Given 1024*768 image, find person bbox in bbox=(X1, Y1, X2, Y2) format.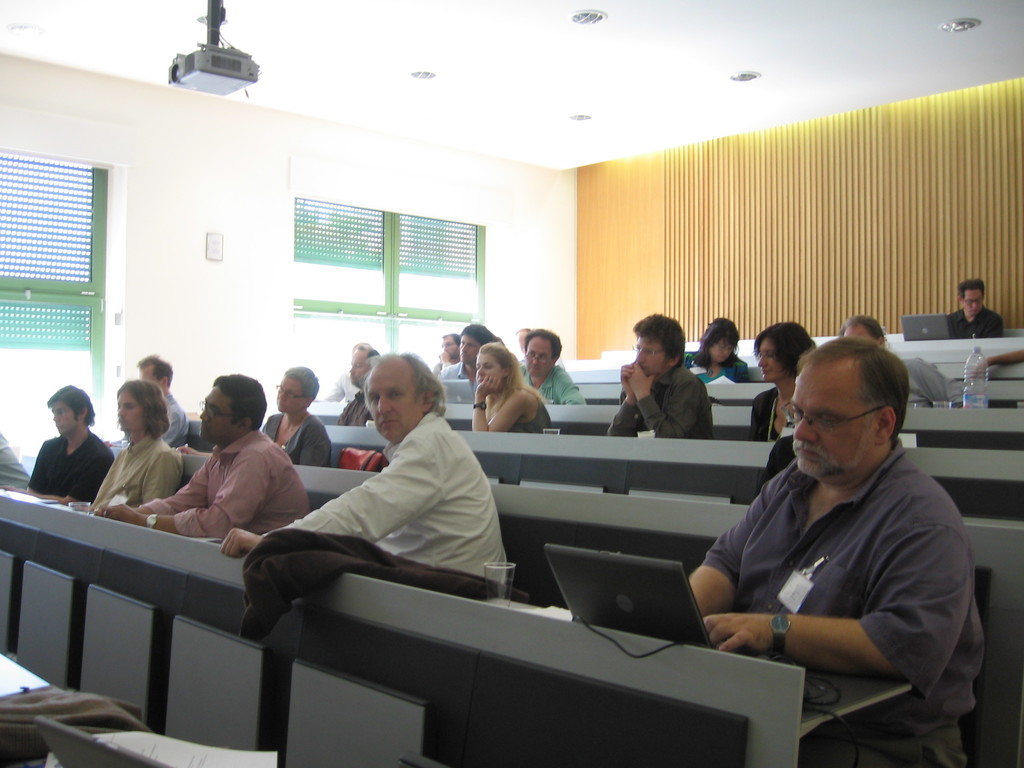
bbox=(683, 333, 991, 767).
